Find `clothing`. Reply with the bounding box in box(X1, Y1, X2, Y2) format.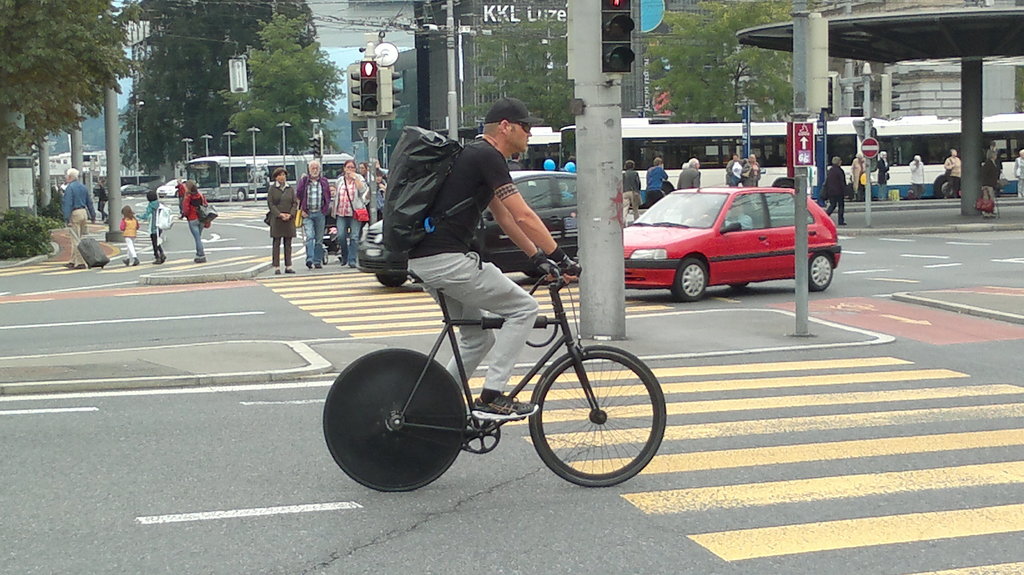
box(64, 177, 100, 240).
